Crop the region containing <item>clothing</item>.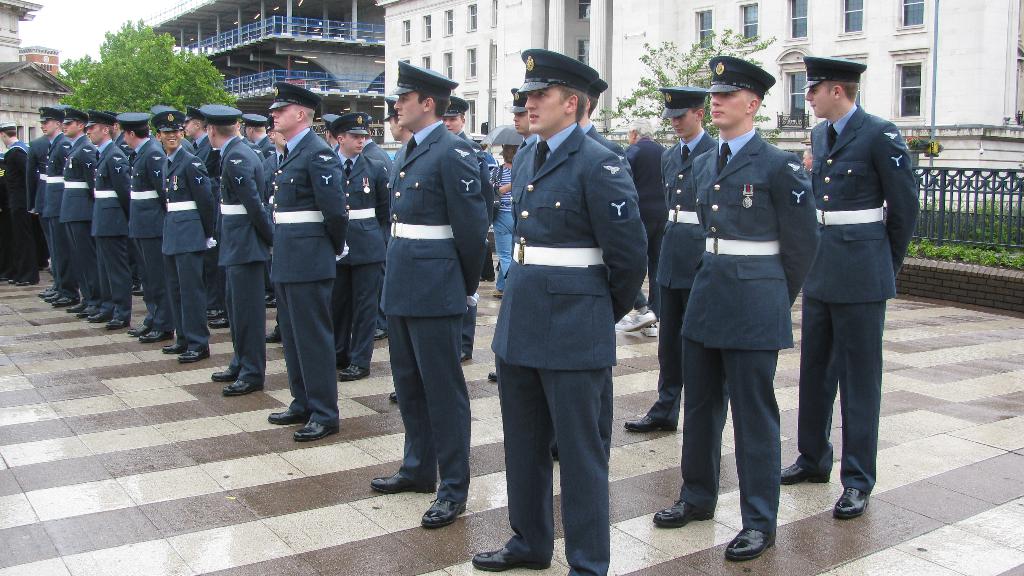
Crop region: [x1=218, y1=133, x2=275, y2=388].
